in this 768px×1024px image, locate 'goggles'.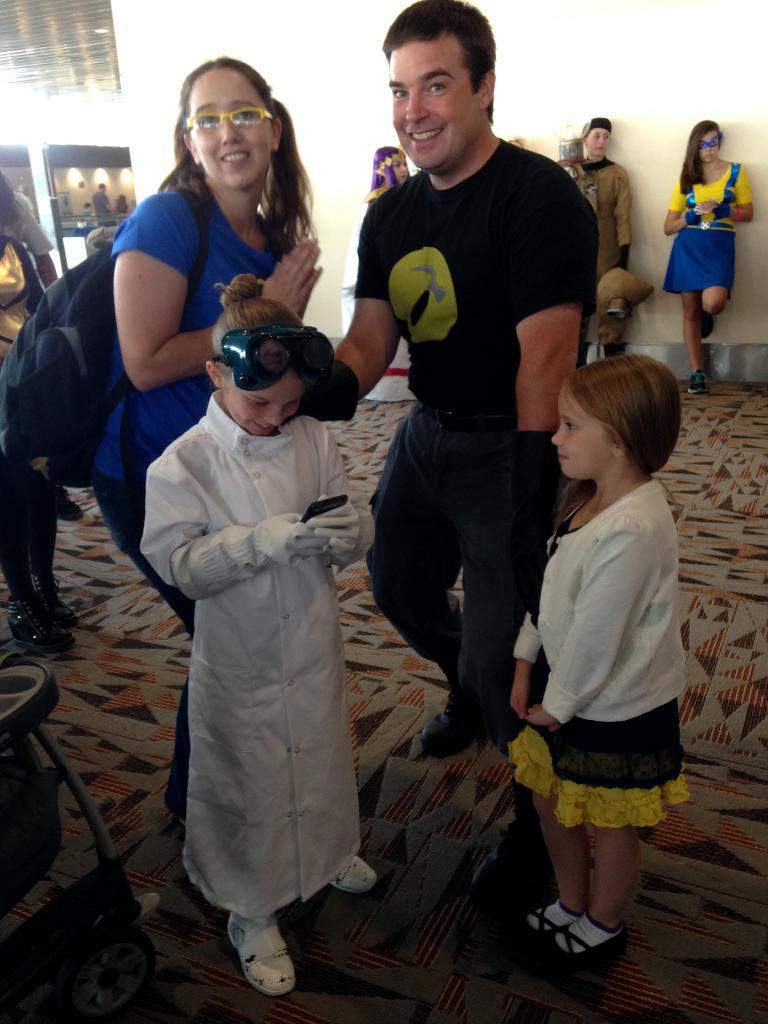
Bounding box: x1=214, y1=321, x2=332, y2=396.
